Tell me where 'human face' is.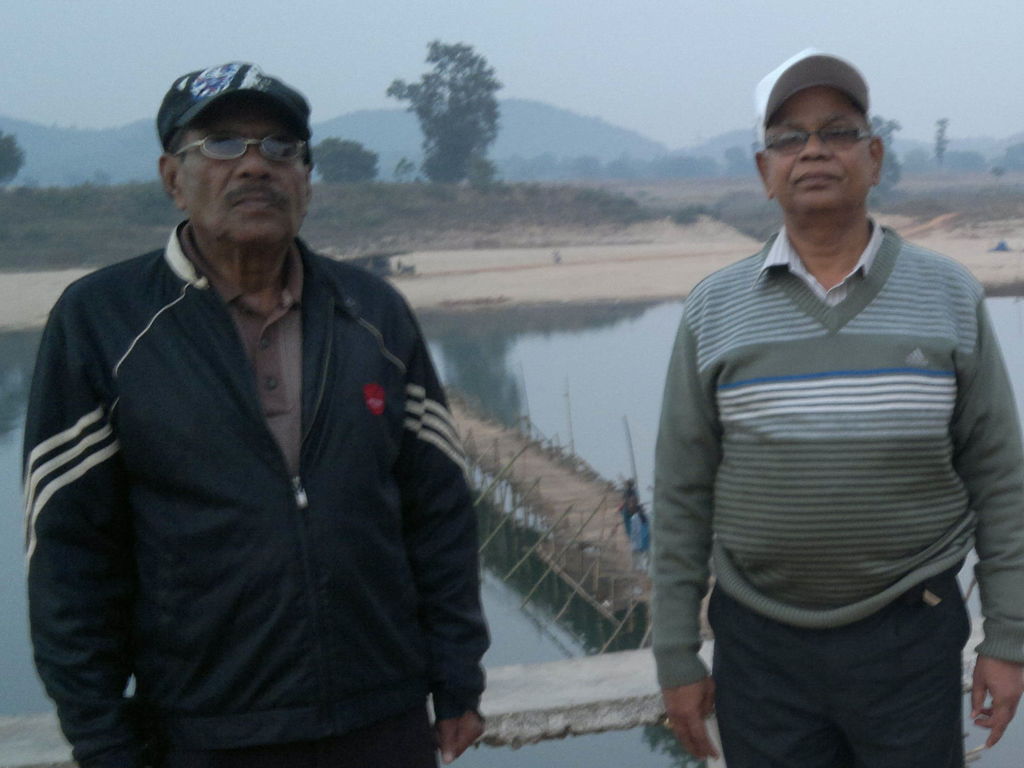
'human face' is at BBox(181, 103, 311, 242).
